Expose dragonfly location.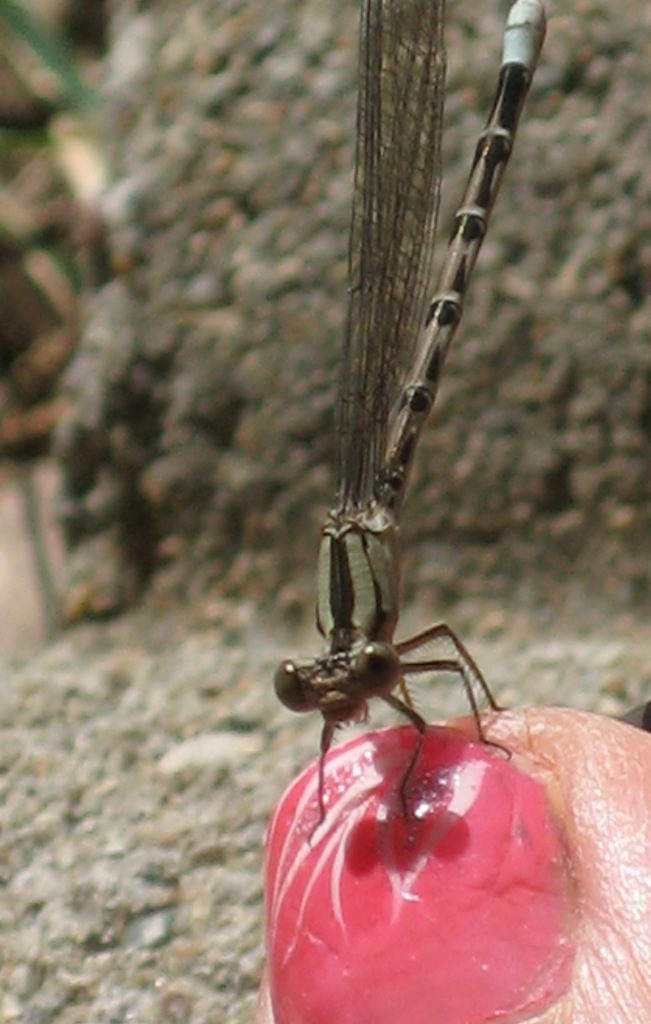
Exposed at locate(275, 0, 542, 849).
